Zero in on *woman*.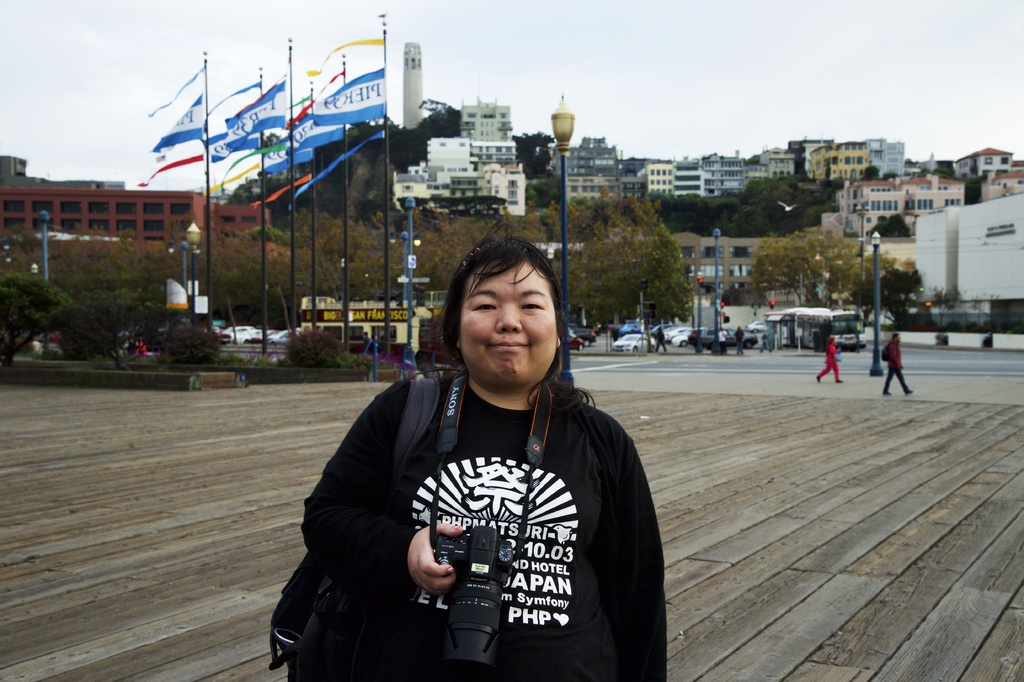
Zeroed in: box(292, 210, 671, 676).
